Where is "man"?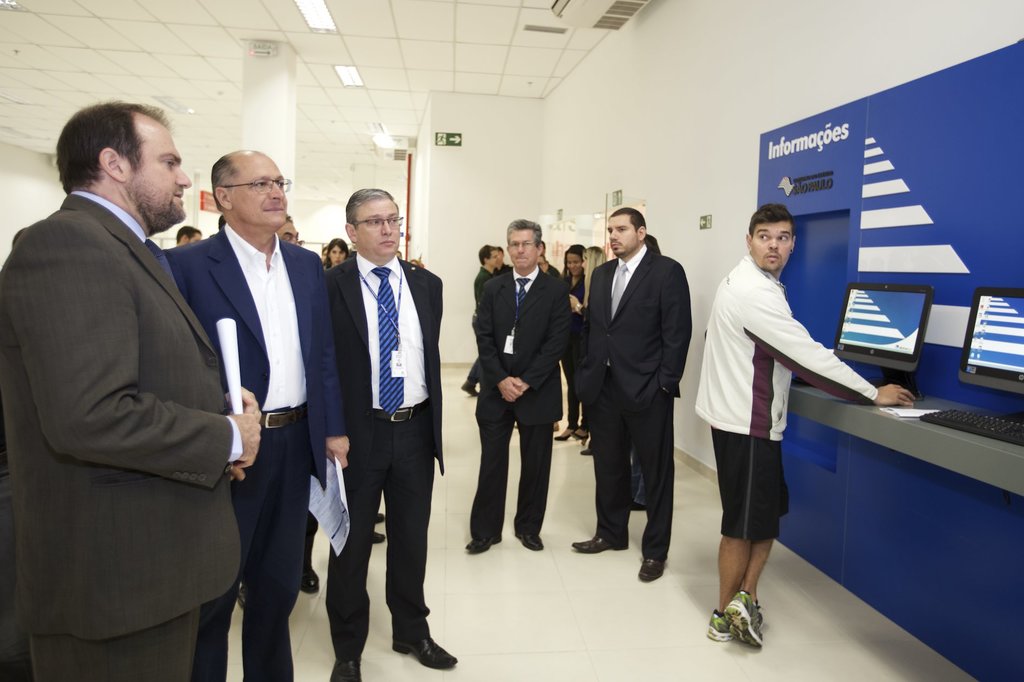
321:181:459:681.
